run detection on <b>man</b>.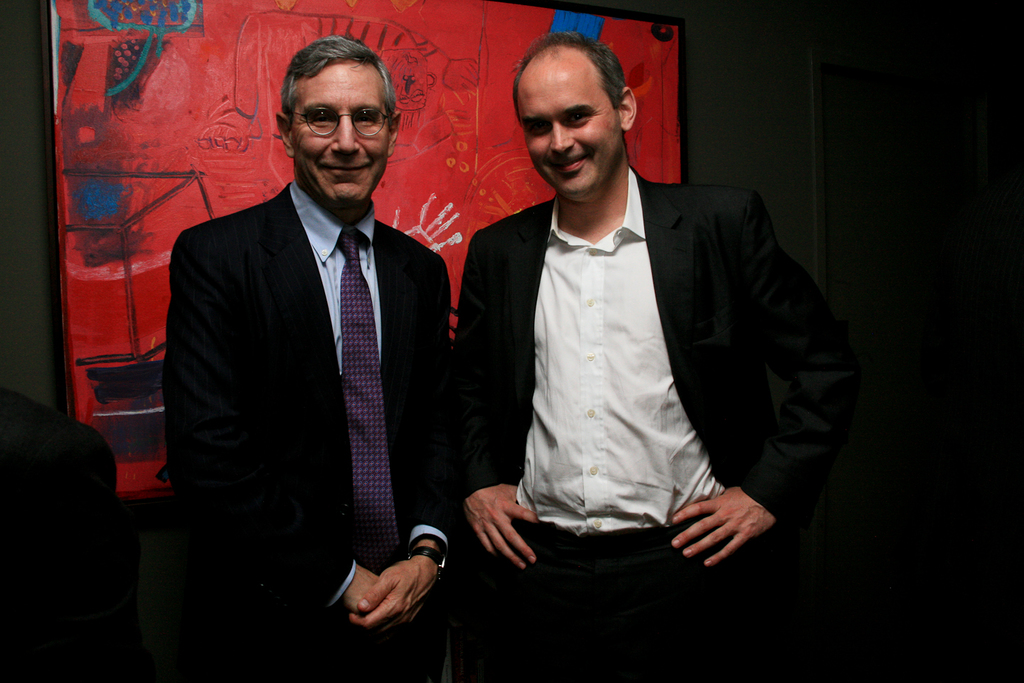
Result: x1=161 y1=32 x2=468 y2=682.
